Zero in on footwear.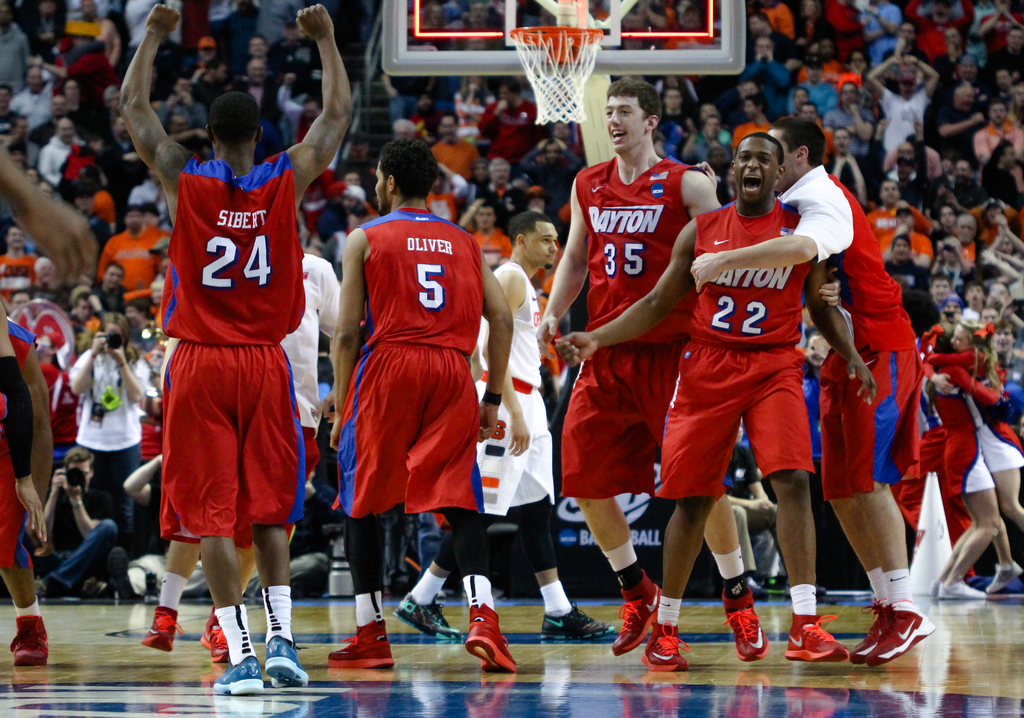
Zeroed in: bbox=(986, 561, 1023, 593).
